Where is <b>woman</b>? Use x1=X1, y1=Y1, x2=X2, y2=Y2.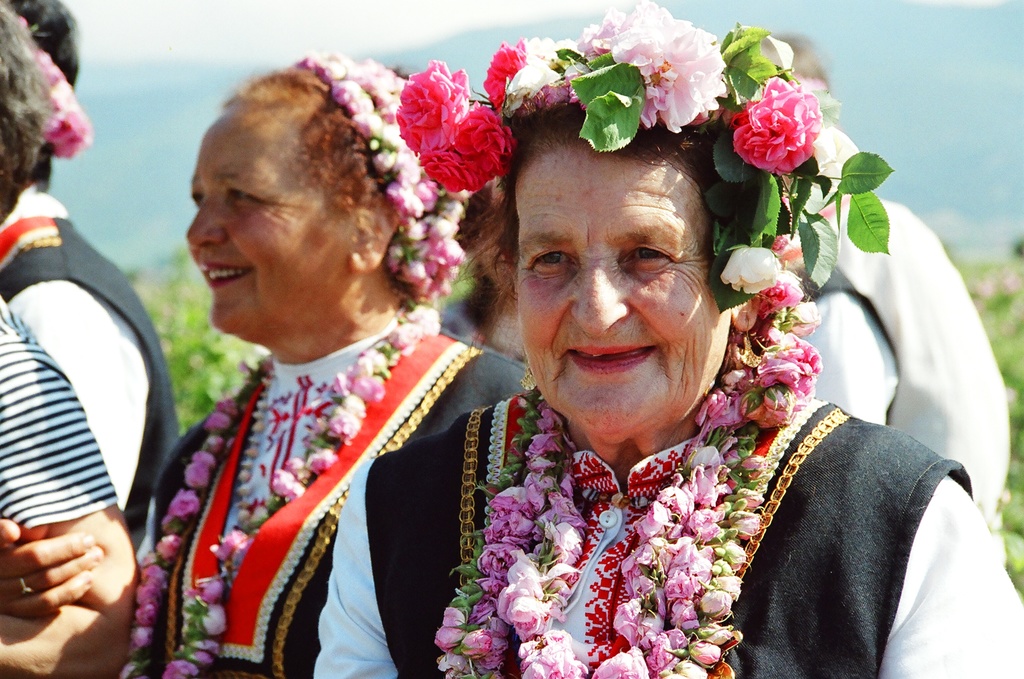
x1=314, y1=0, x2=1023, y2=678.
